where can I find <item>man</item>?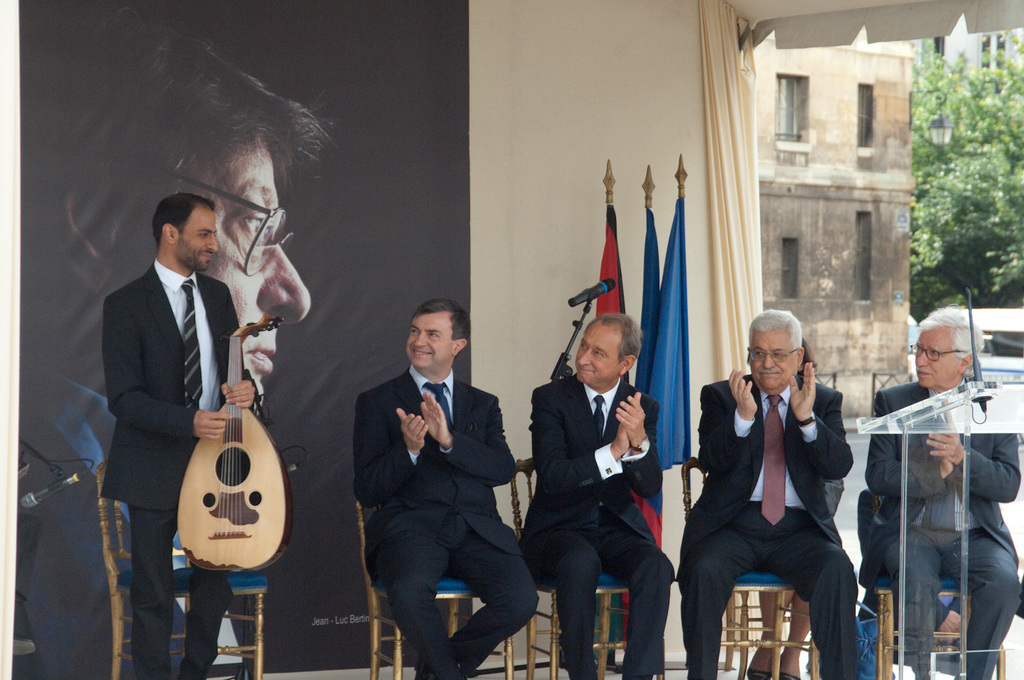
You can find it at 851, 305, 1023, 679.
